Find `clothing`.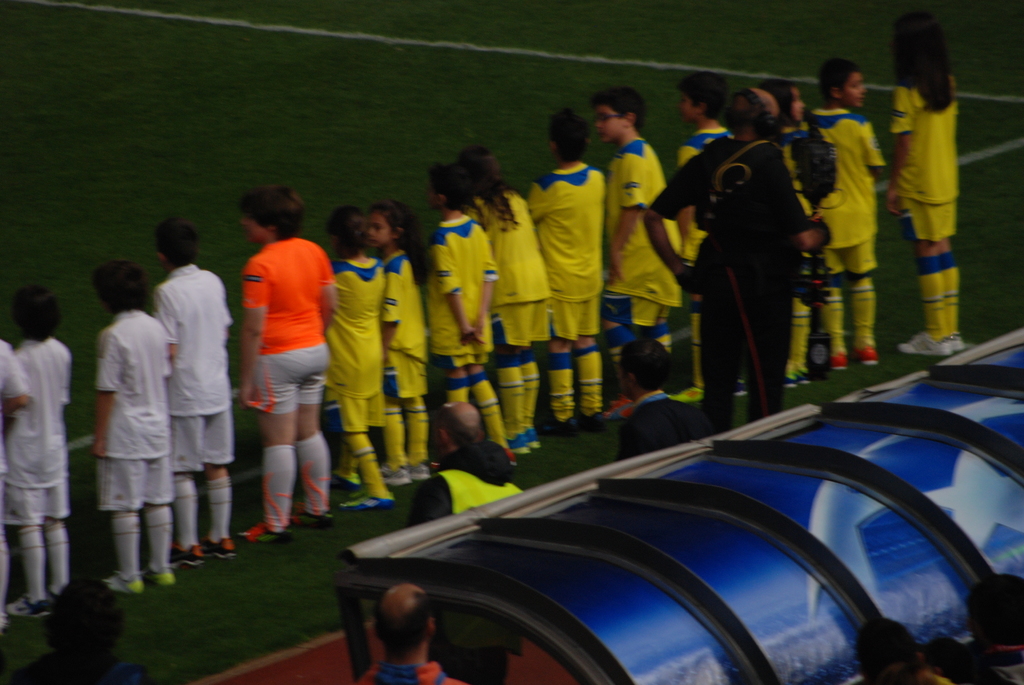
235:239:326:421.
